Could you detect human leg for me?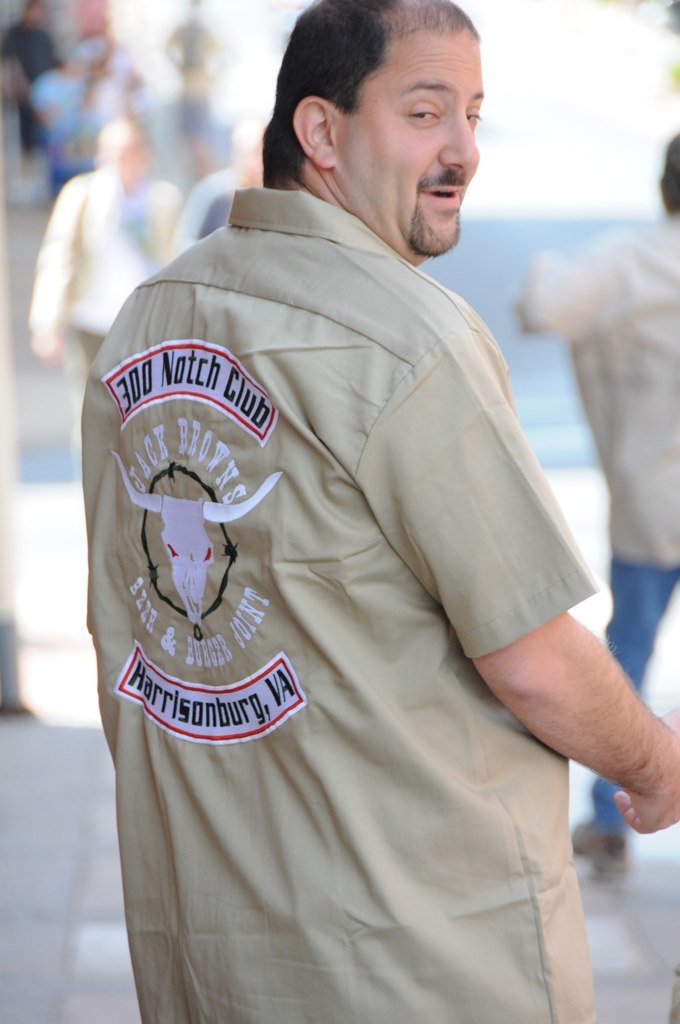
Detection result: BBox(571, 548, 675, 884).
